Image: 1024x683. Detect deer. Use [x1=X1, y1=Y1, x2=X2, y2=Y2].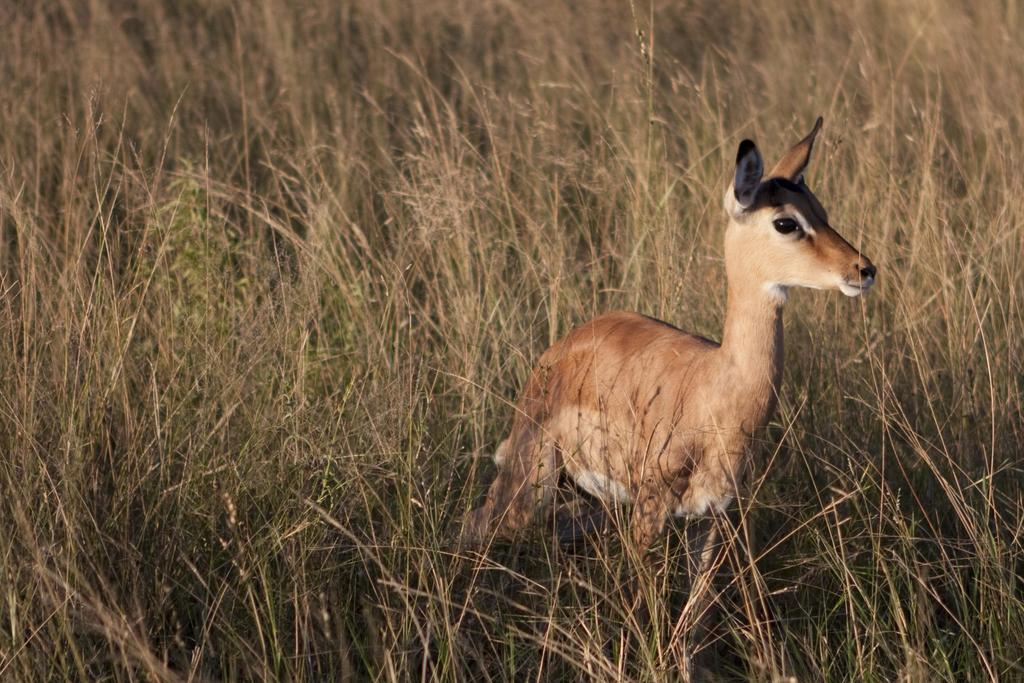
[x1=473, y1=111, x2=874, y2=629].
